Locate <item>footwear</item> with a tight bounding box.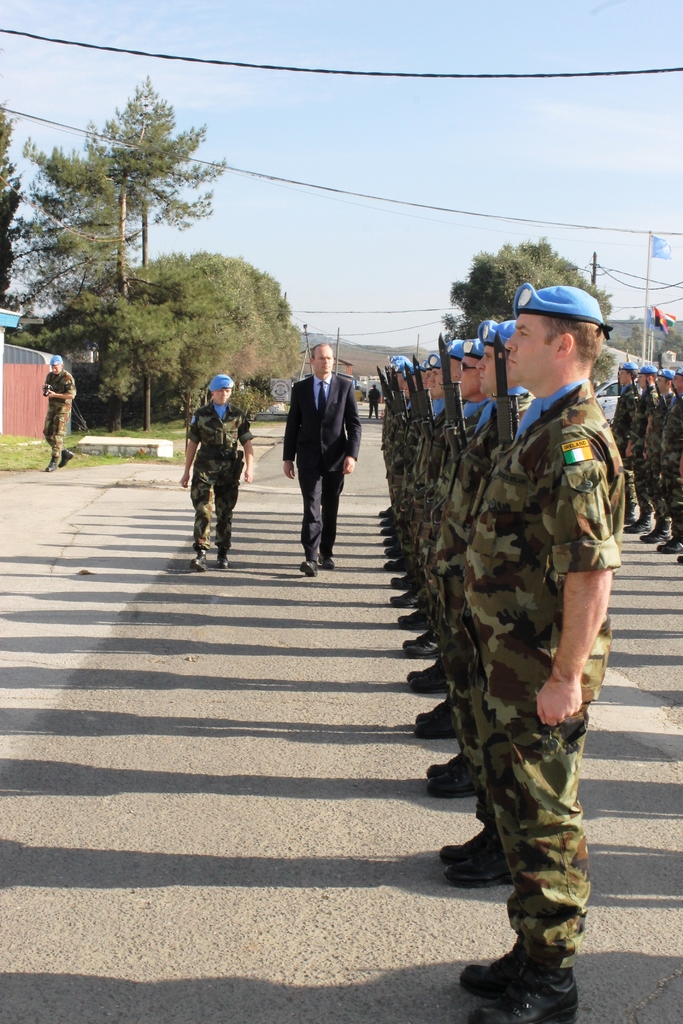
left=220, top=557, right=230, bottom=572.
